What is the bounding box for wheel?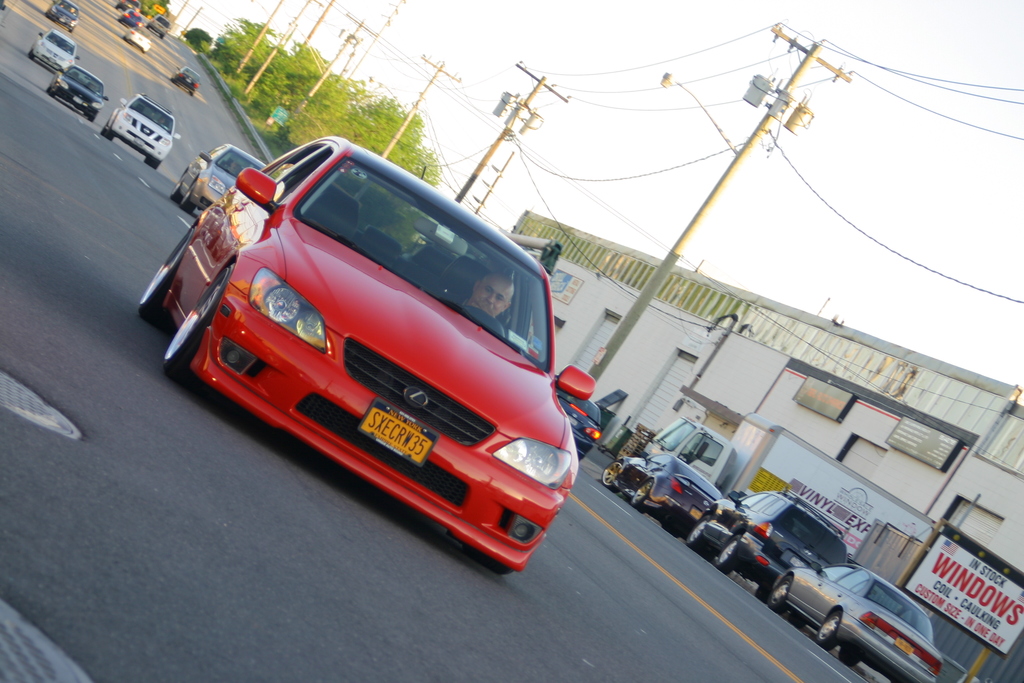
<region>687, 516, 708, 548</region>.
